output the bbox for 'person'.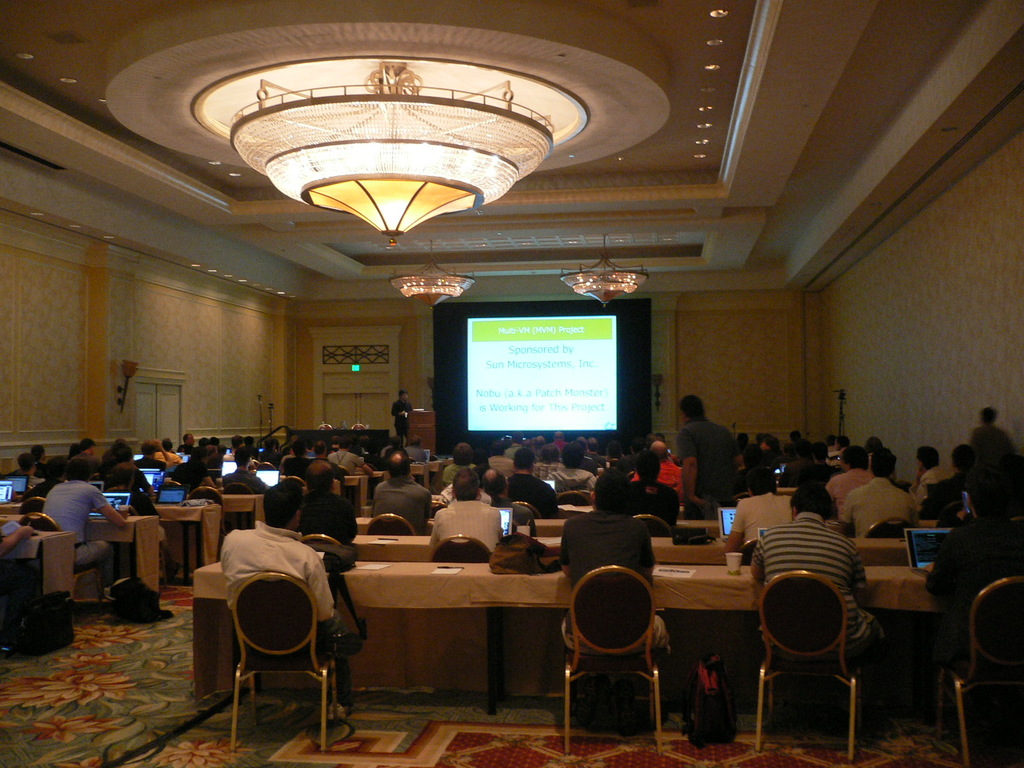
x1=631, y1=454, x2=678, y2=527.
